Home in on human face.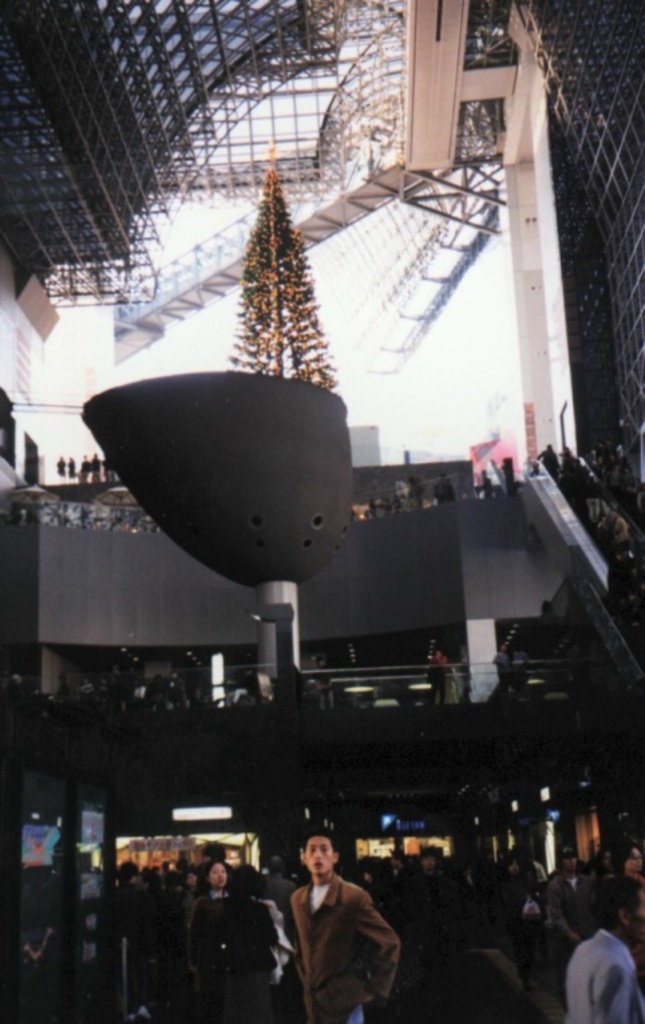
Homed in at crop(601, 850, 613, 869).
